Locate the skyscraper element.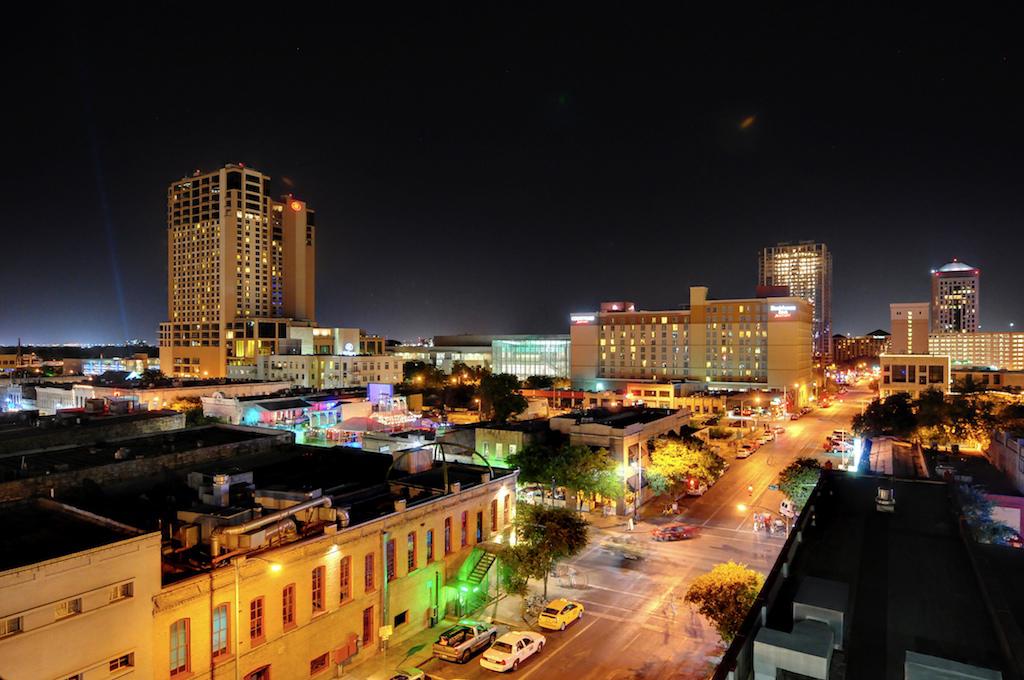
Element bbox: {"x1": 166, "y1": 157, "x2": 285, "y2": 367}.
